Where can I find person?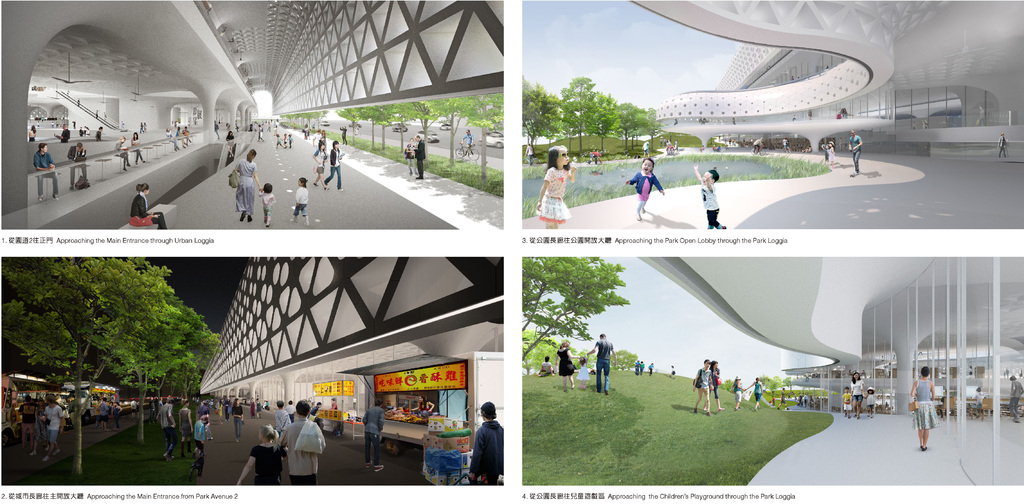
You can find it at <bbox>591, 148, 606, 162</bbox>.
